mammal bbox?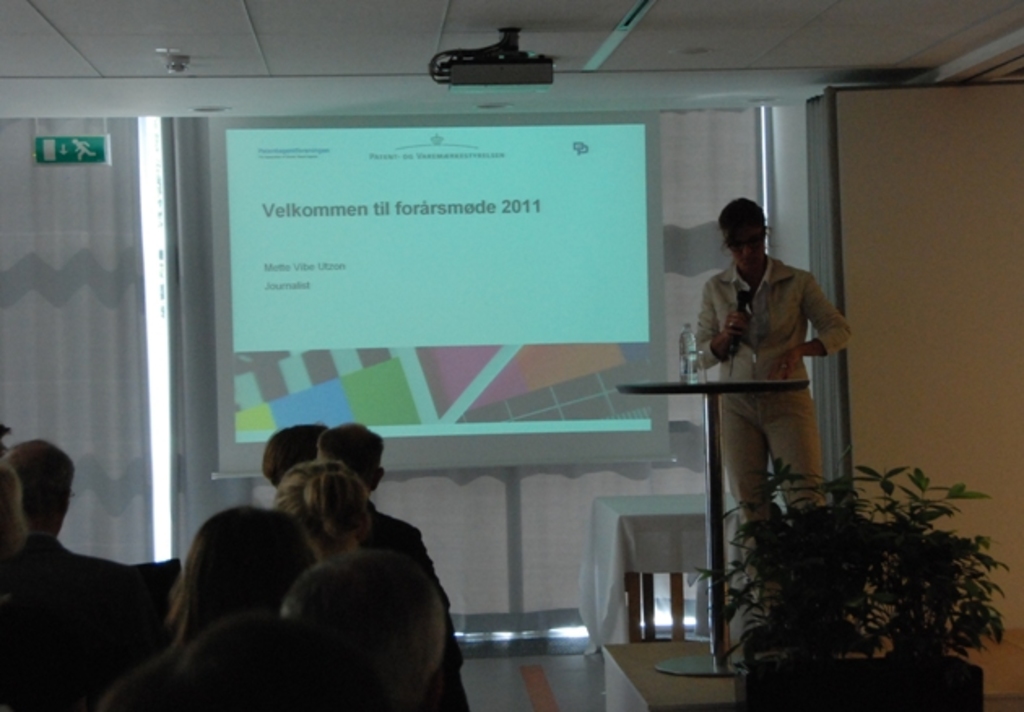
<box>315,413,468,707</box>
